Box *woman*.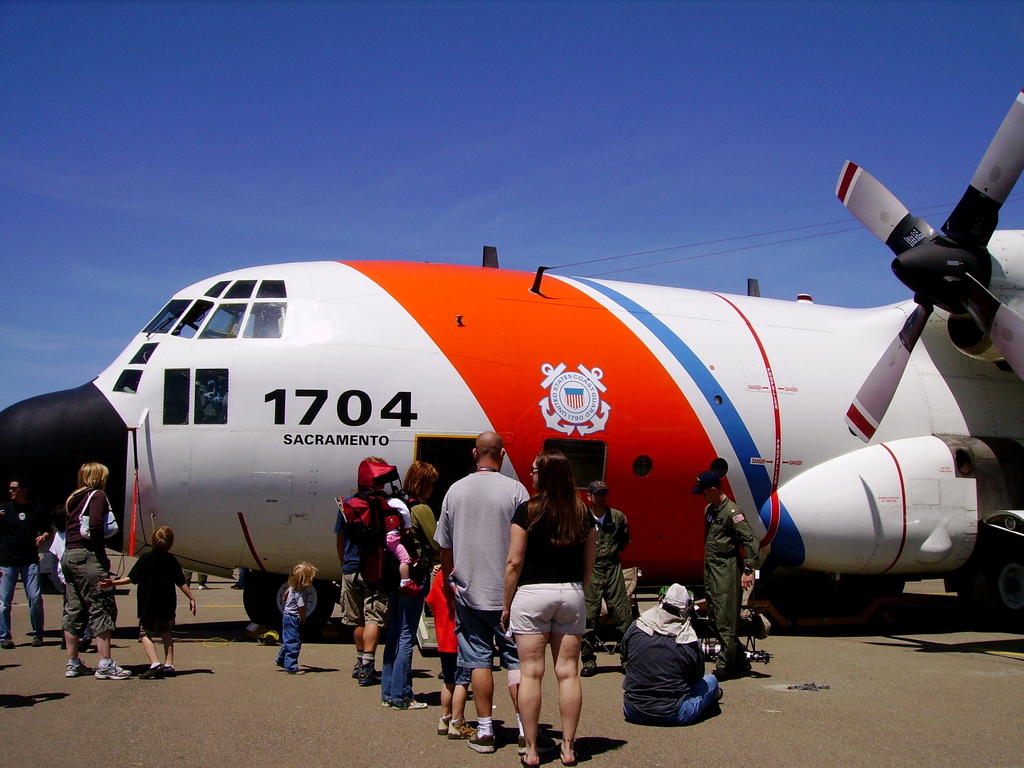
[500, 452, 610, 754].
